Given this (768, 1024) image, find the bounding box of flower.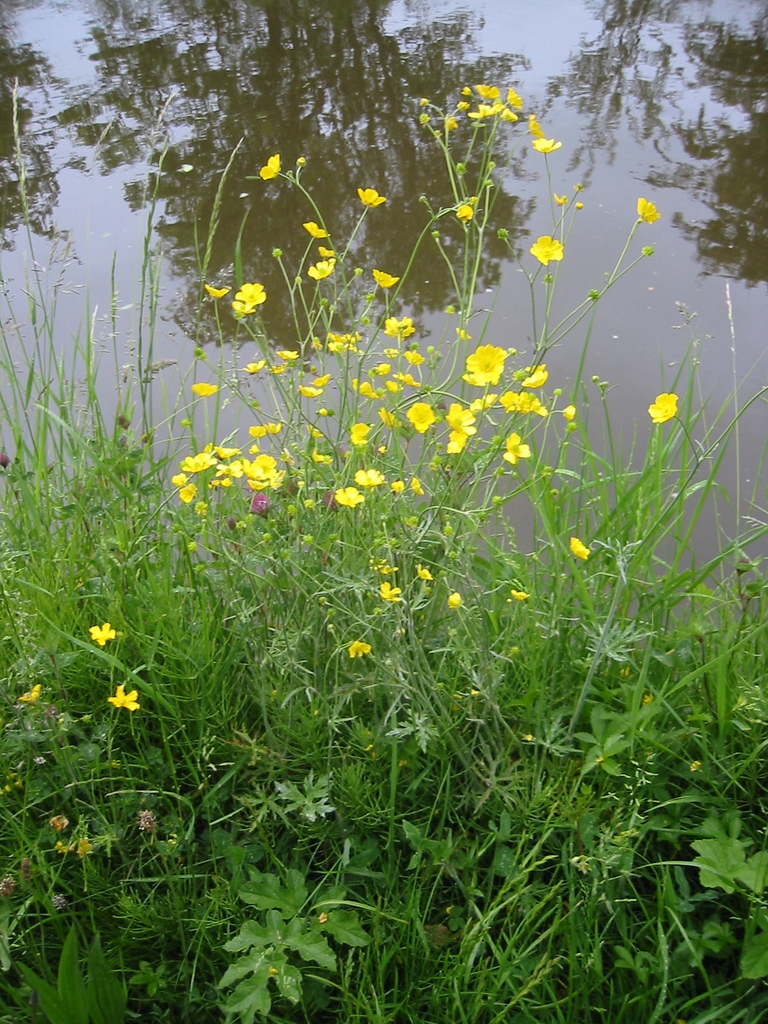
379,401,401,431.
